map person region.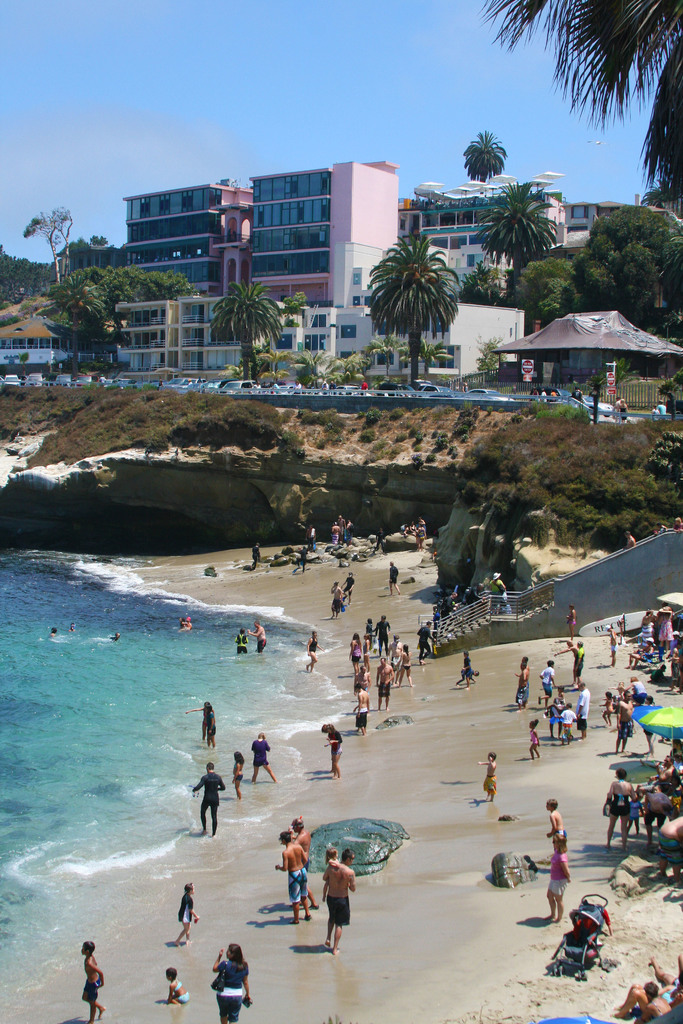
Mapped to detection(191, 758, 229, 833).
